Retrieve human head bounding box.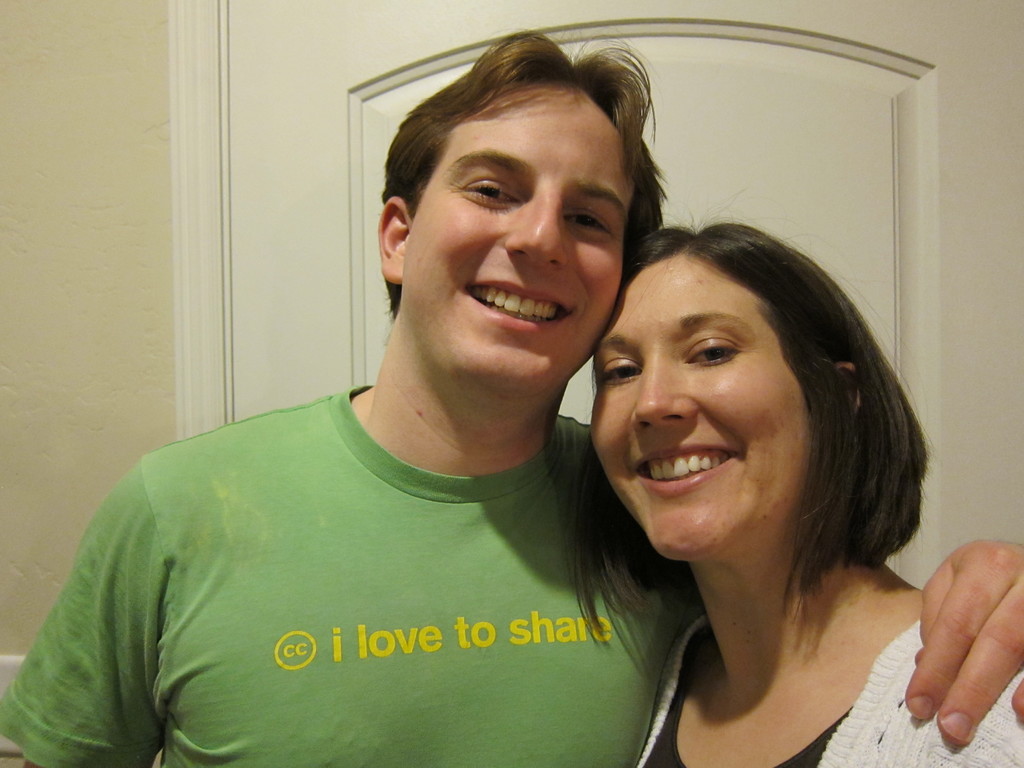
Bounding box: box=[379, 29, 673, 401].
